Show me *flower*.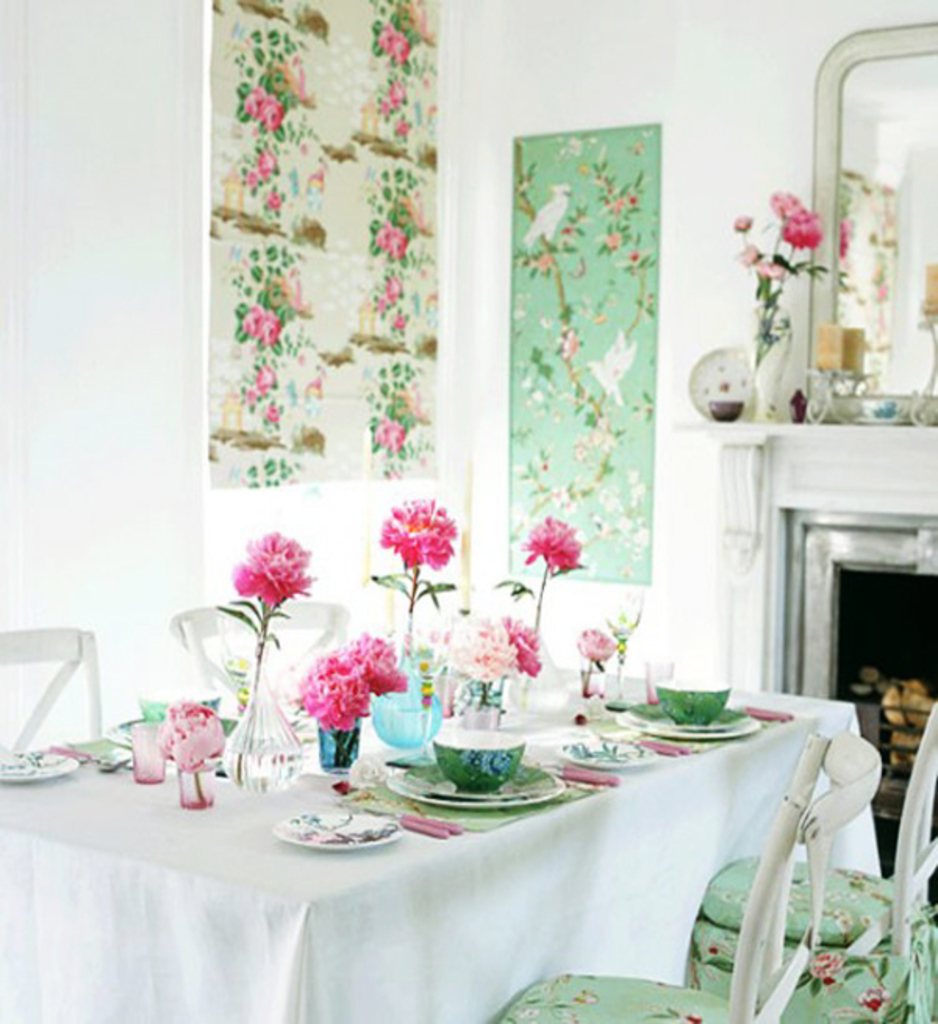
*flower* is here: rect(375, 502, 447, 575).
